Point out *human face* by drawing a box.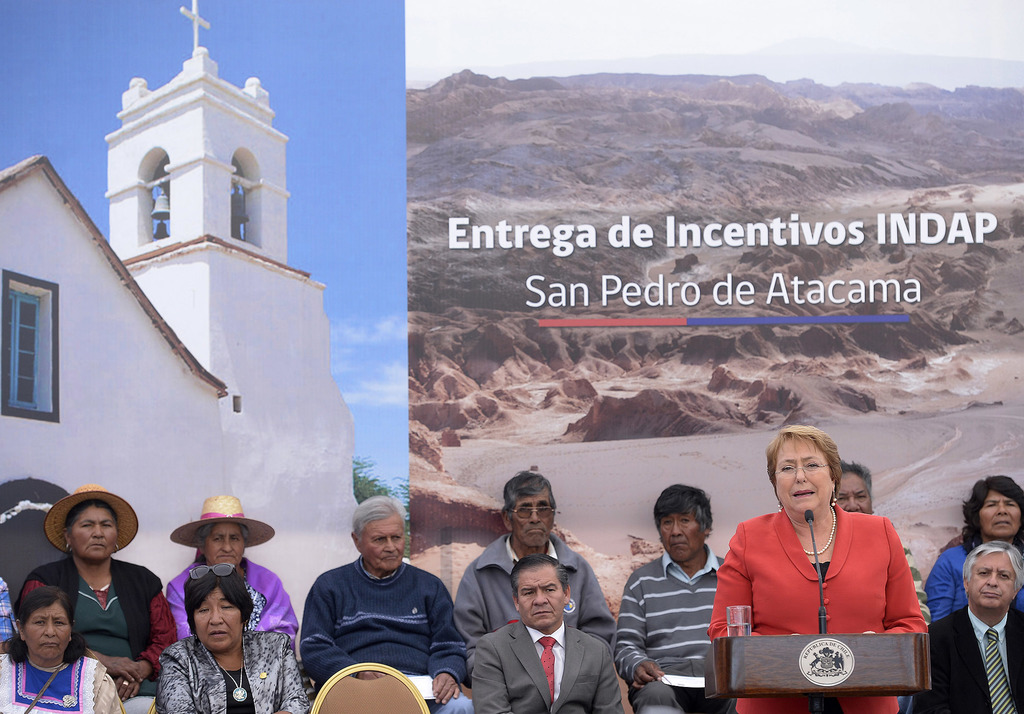
975/486/1013/534.
